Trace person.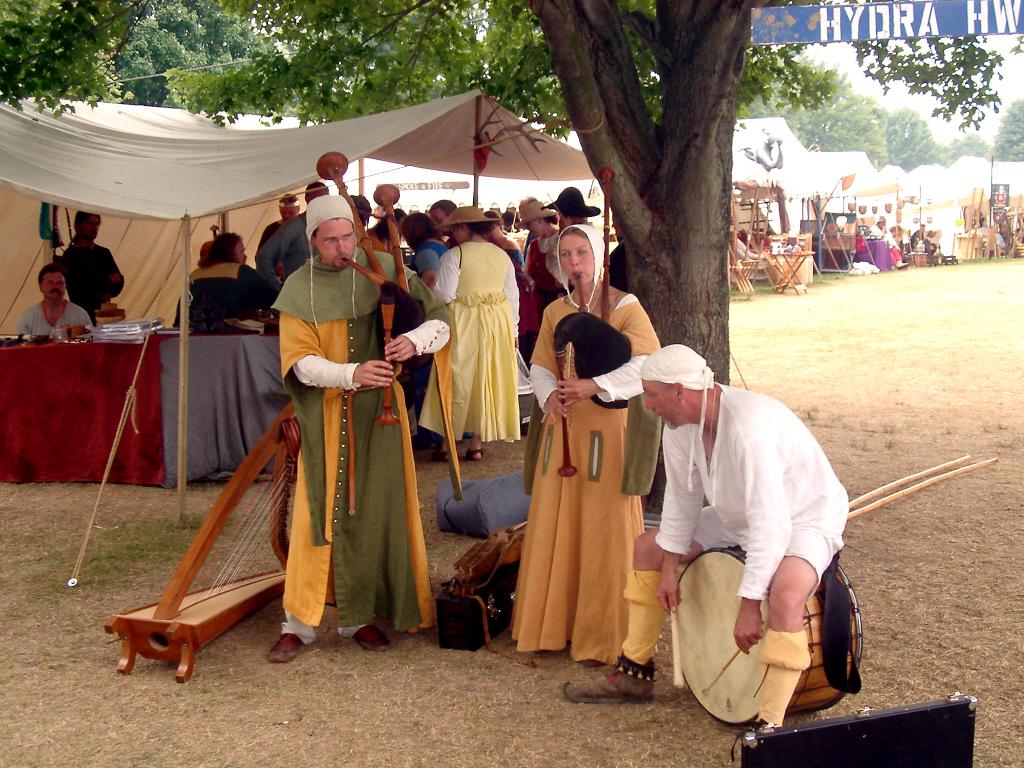
Traced to bbox=(222, 193, 417, 647).
